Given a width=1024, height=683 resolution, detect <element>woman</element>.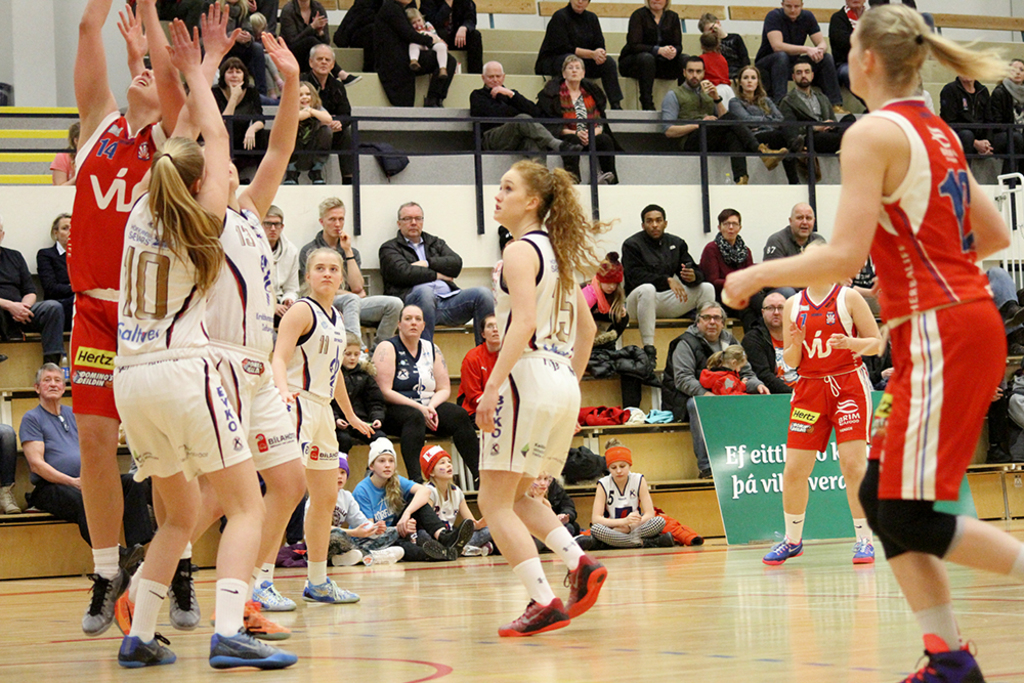
<region>615, 0, 700, 118</region>.
